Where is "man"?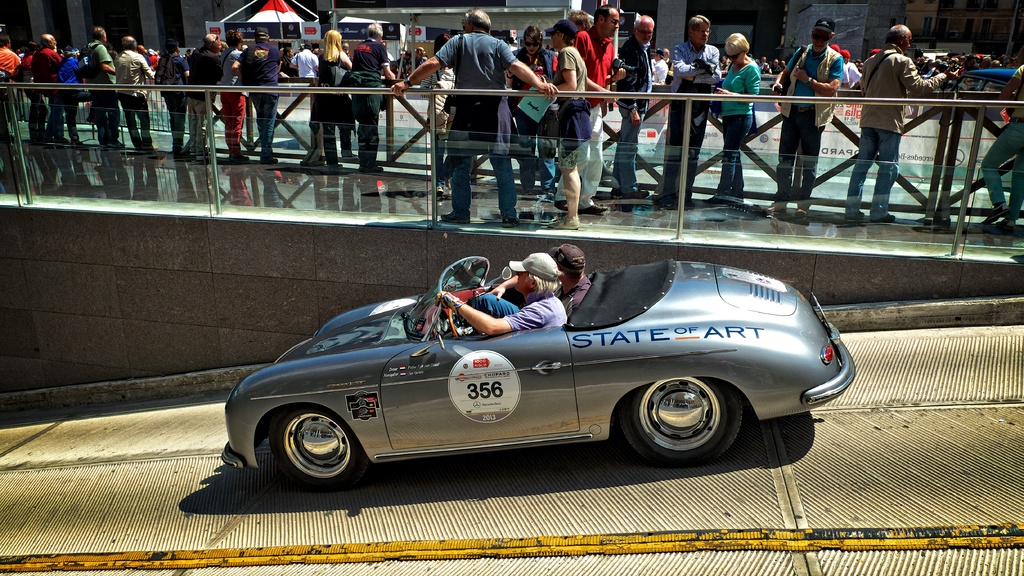
select_region(826, 43, 847, 88).
